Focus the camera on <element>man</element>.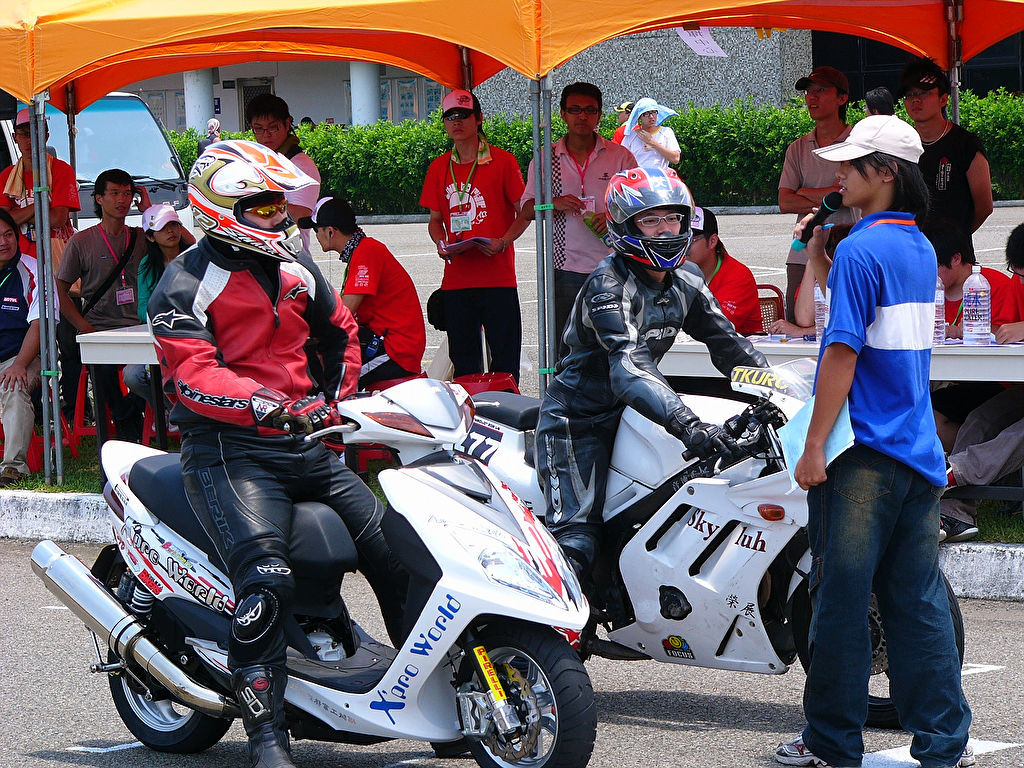
Focus region: BBox(517, 80, 636, 354).
